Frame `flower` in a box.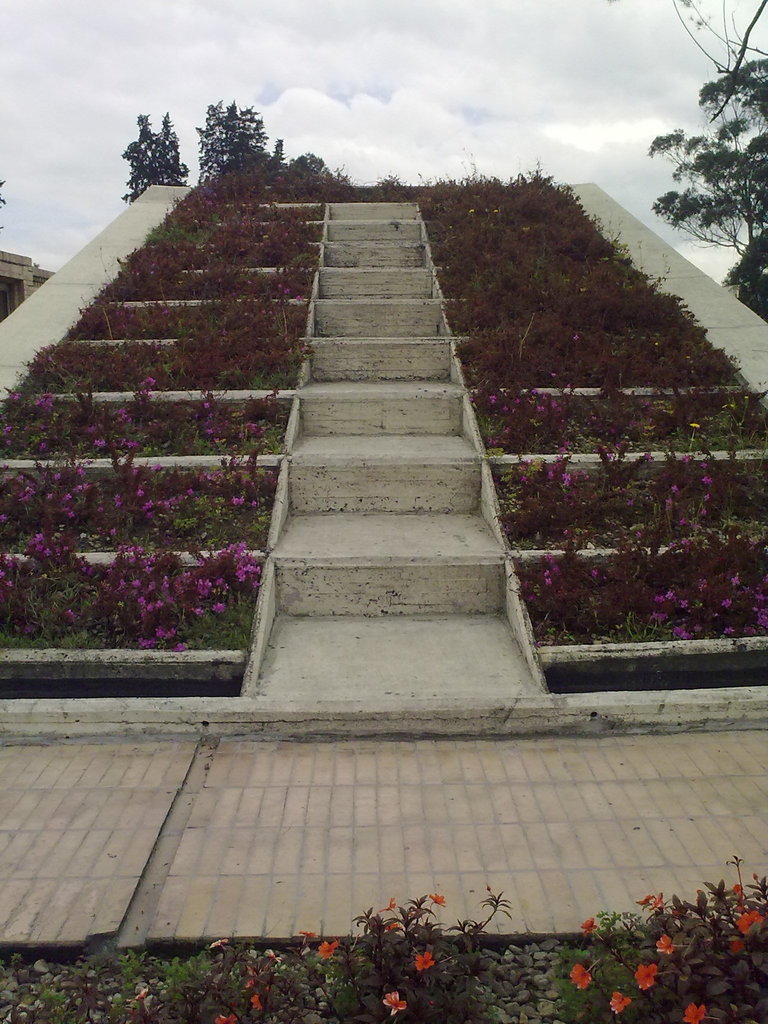
box(193, 575, 212, 599).
